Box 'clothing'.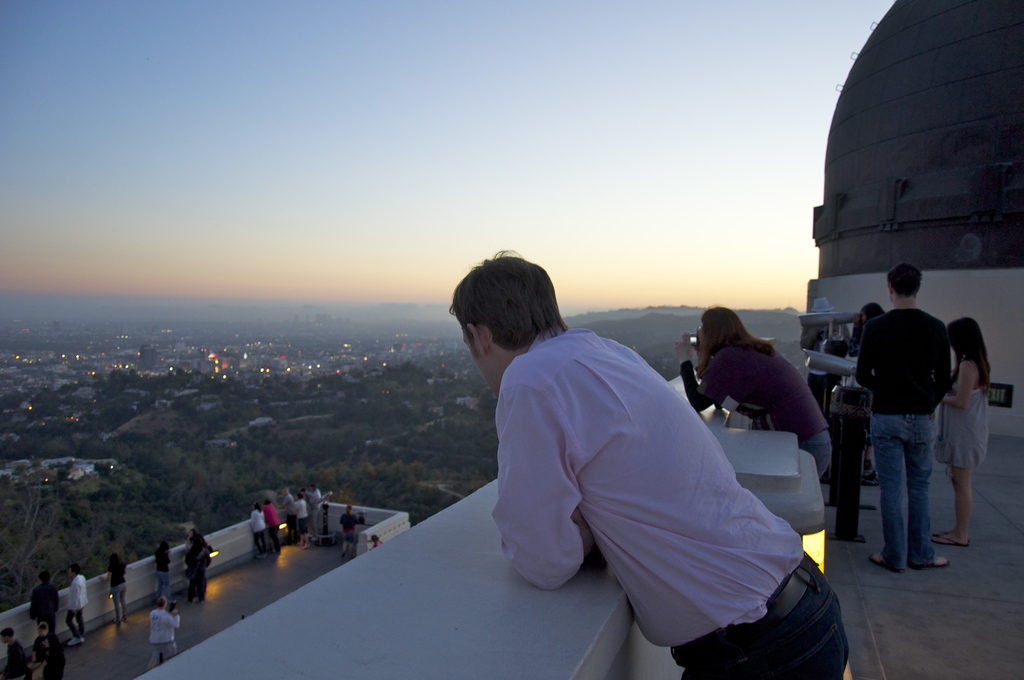
pyautogui.locateOnScreen(847, 300, 950, 569).
